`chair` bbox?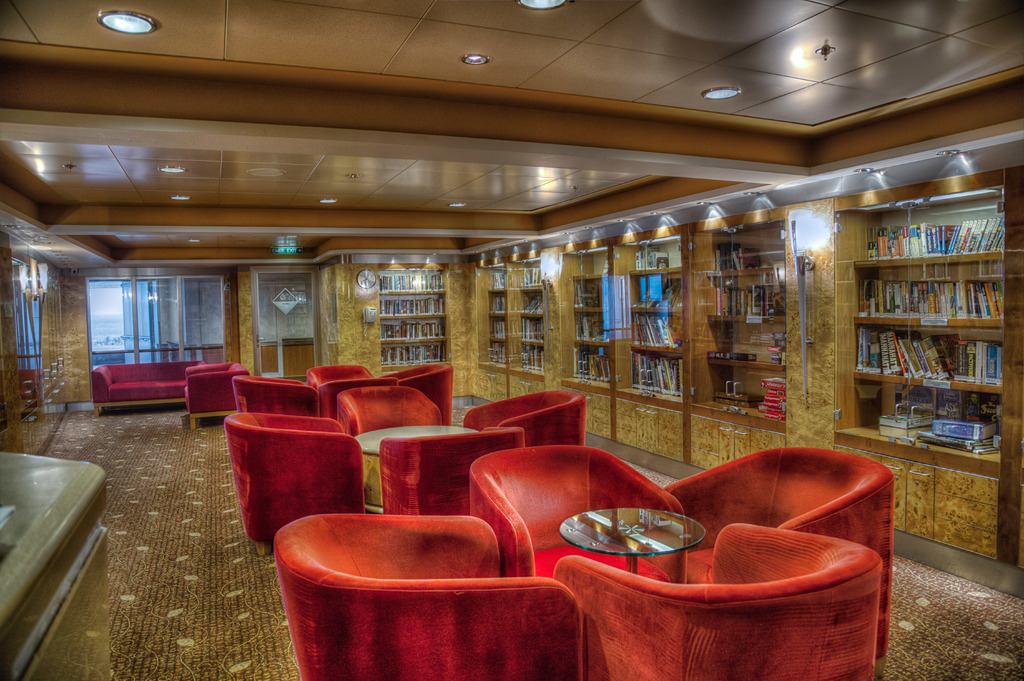
(230,374,325,416)
